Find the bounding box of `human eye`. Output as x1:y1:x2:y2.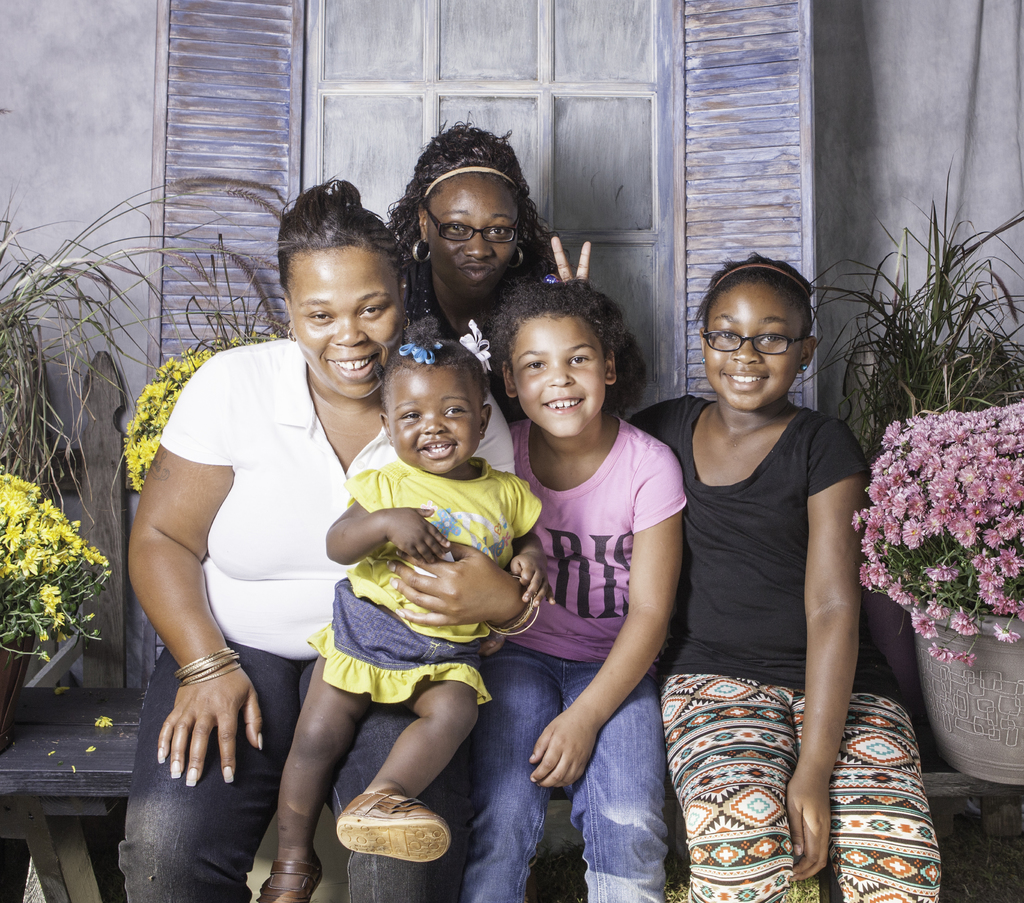
401:411:420:424.
